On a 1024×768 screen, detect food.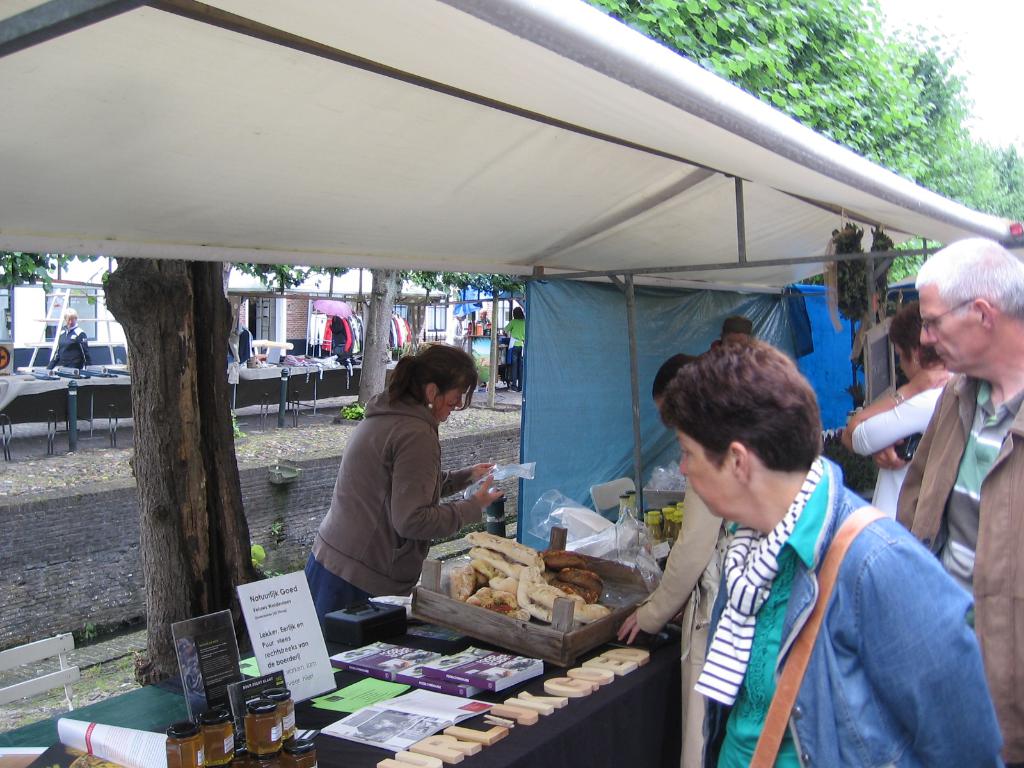
[541,547,582,568].
